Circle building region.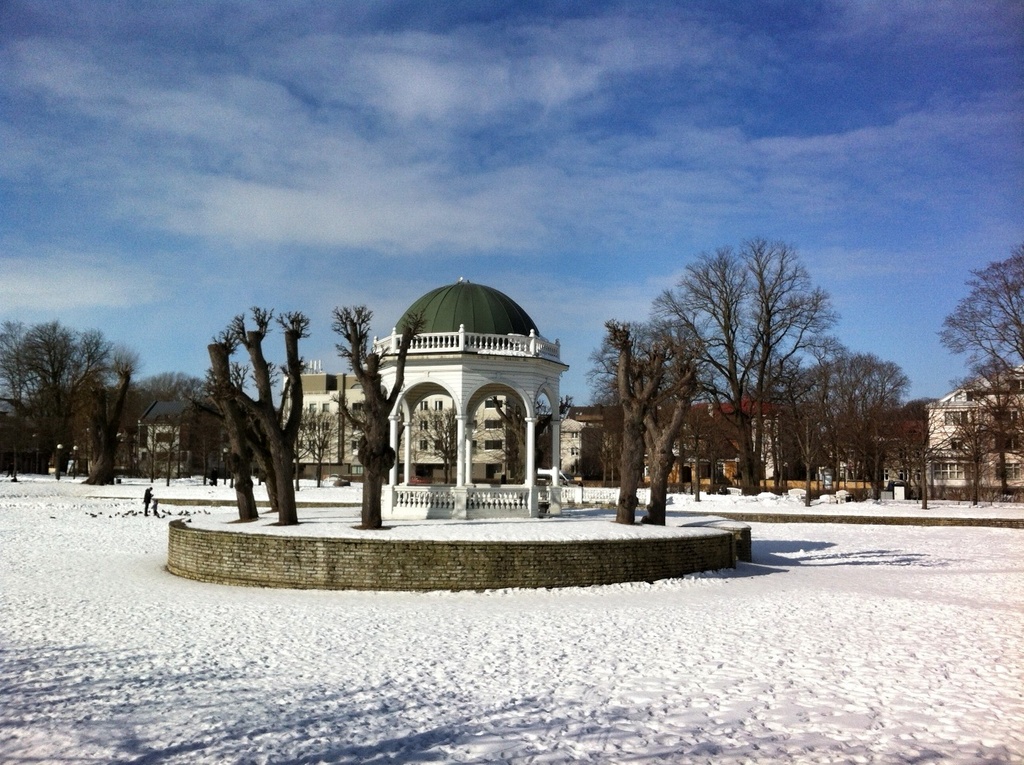
Region: box(589, 386, 925, 486).
